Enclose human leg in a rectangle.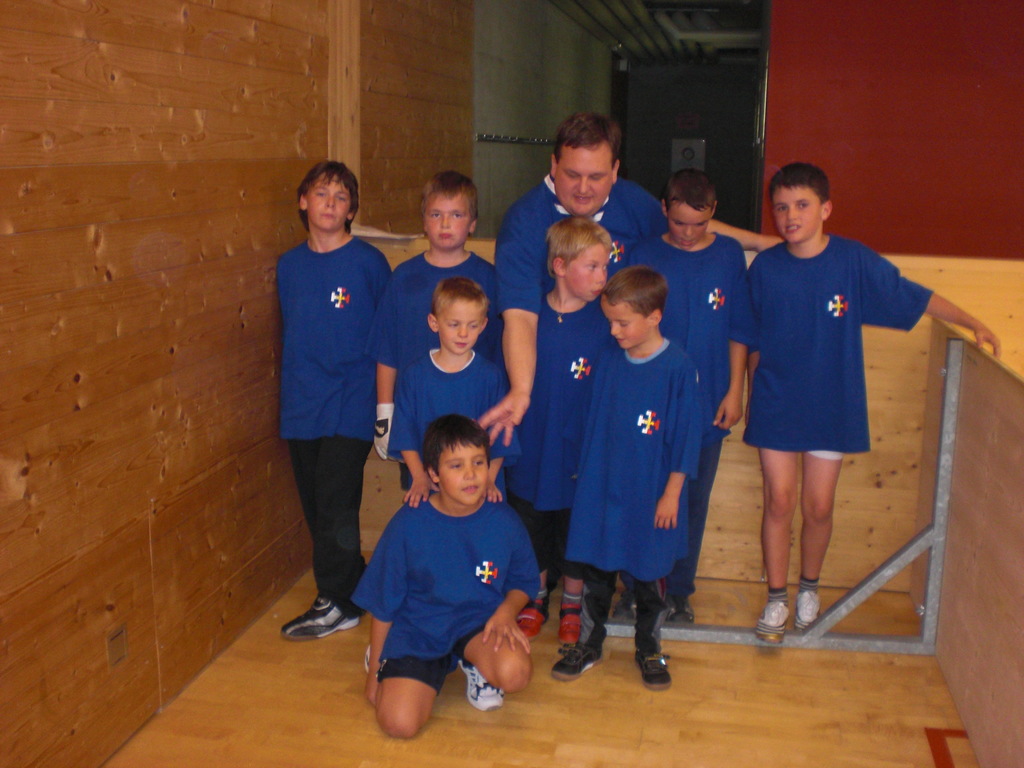
BBox(634, 502, 670, 691).
